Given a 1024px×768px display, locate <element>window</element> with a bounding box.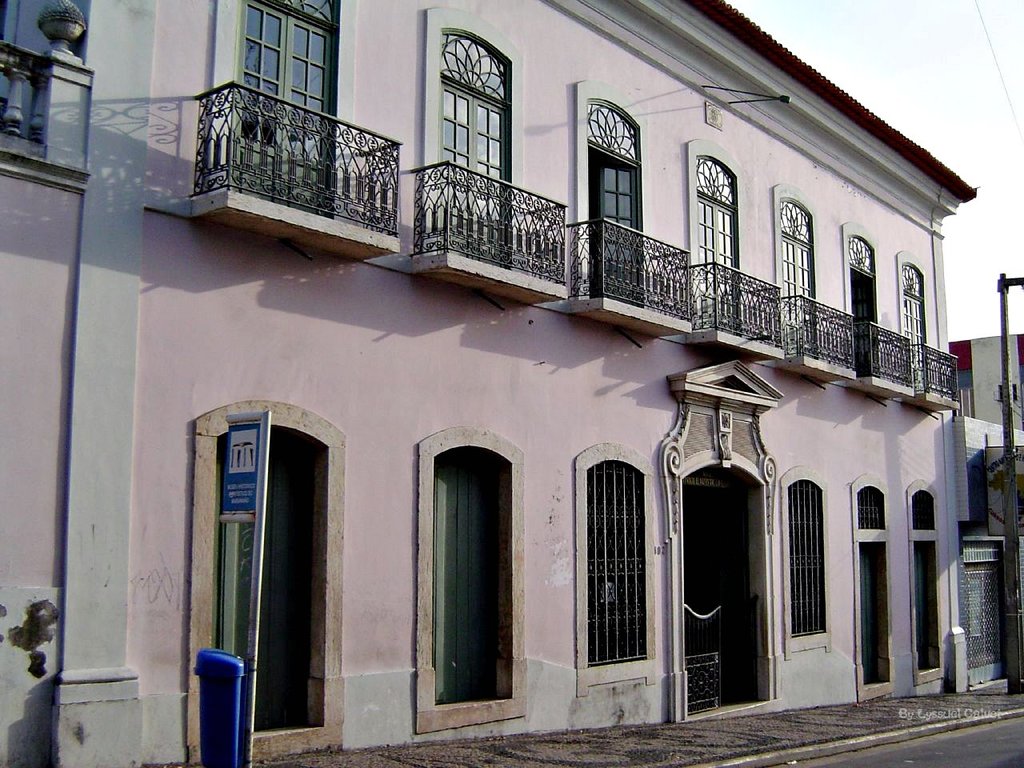
Located: x1=443 y1=80 x2=513 y2=266.
